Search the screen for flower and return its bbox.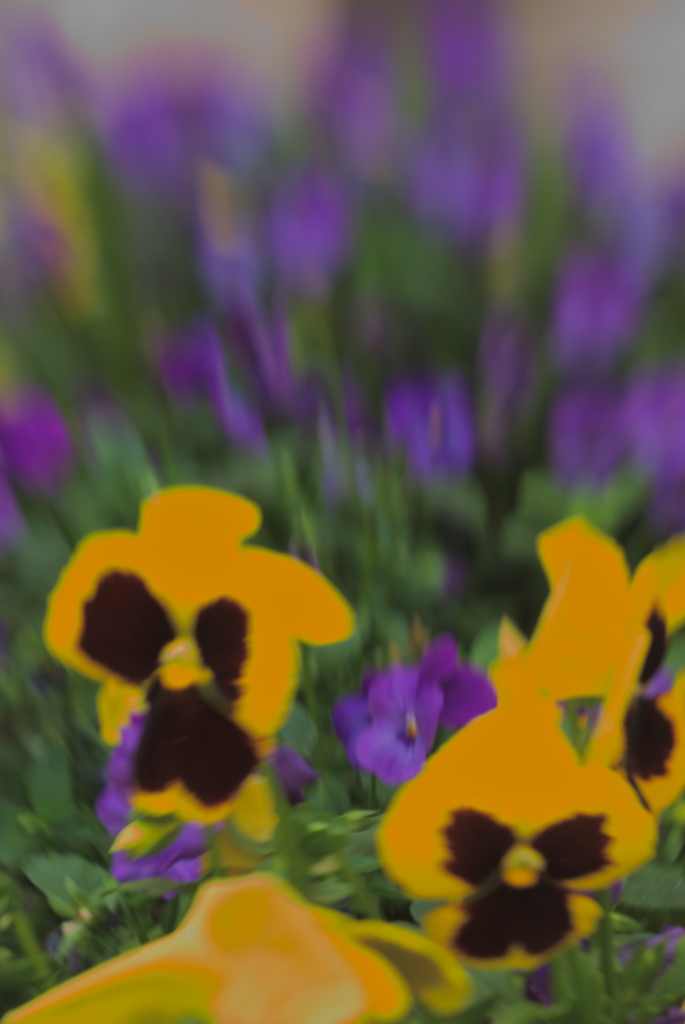
Found: (375, 697, 661, 973).
